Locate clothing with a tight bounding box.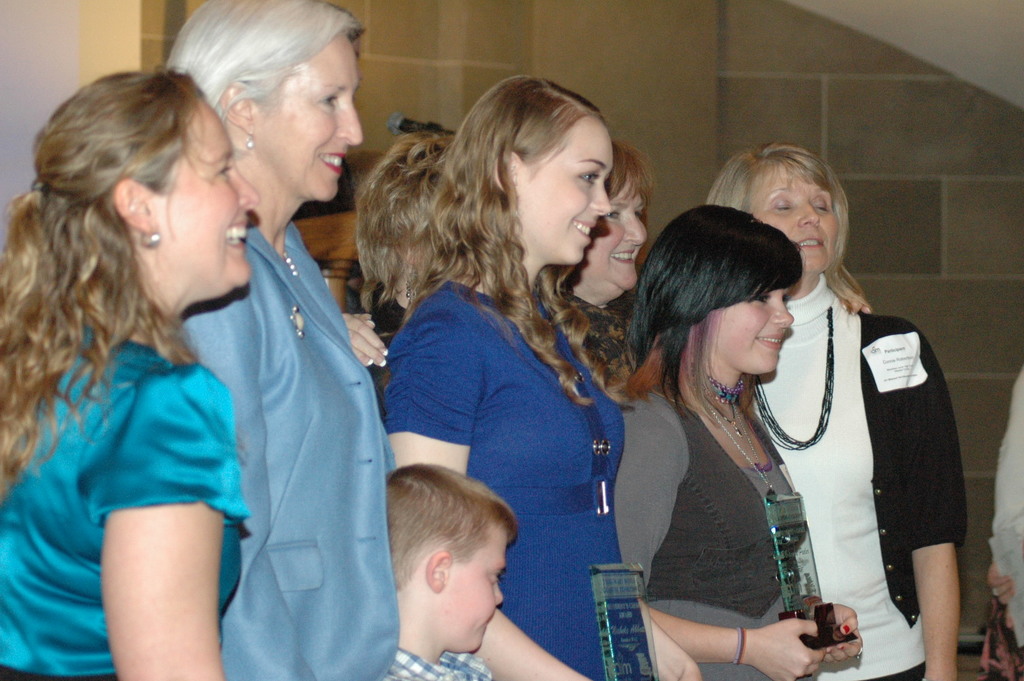
crop(601, 367, 839, 680).
